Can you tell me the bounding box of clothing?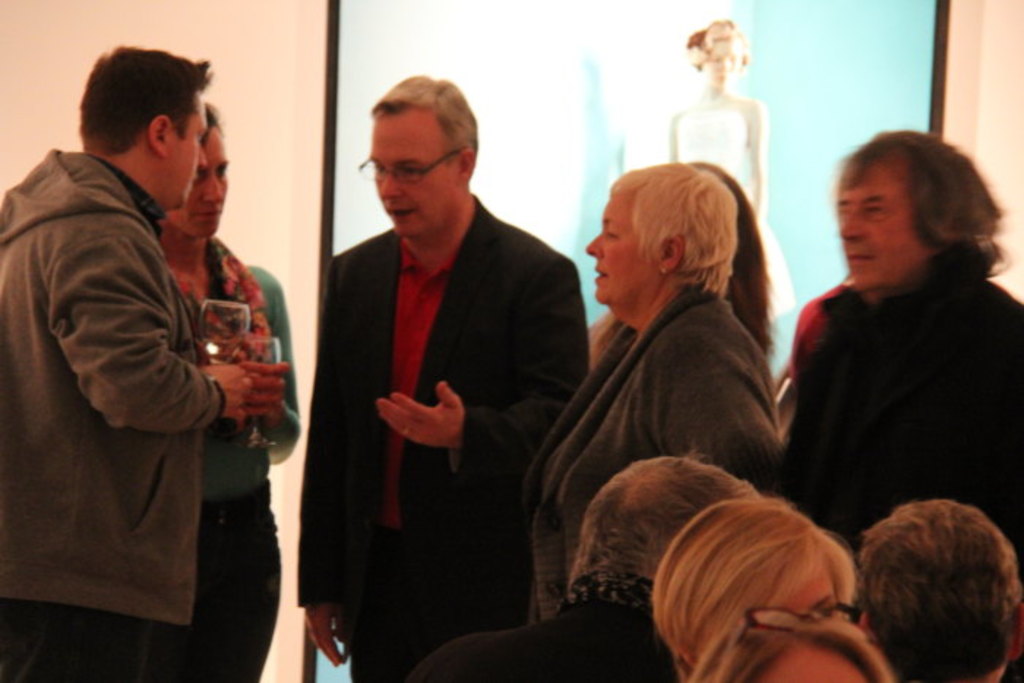
box=[786, 282, 850, 398].
